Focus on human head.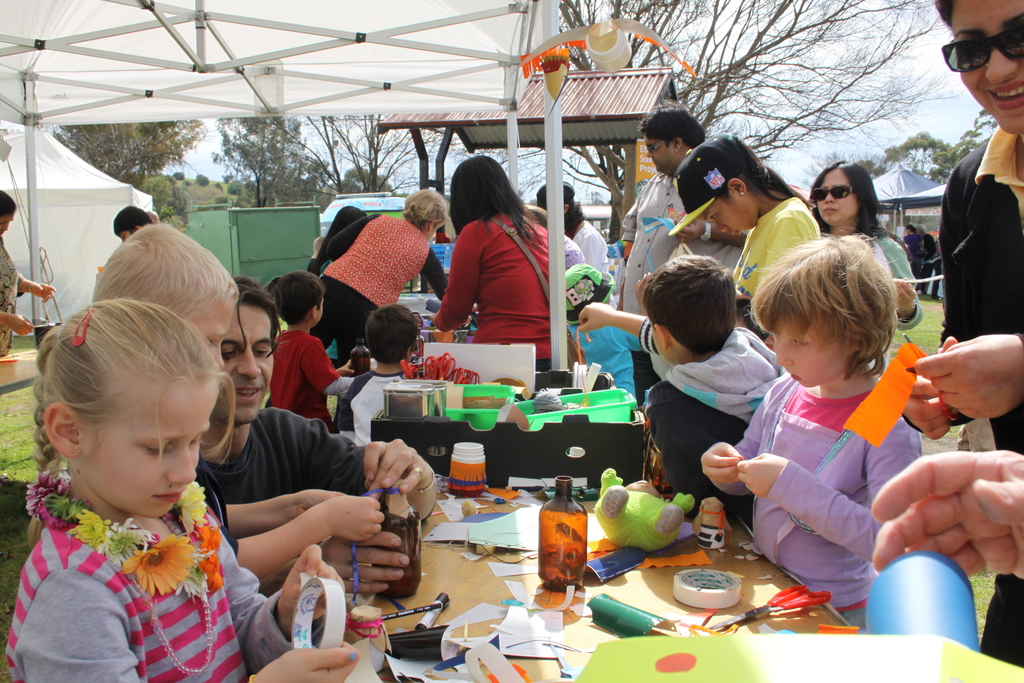
Focused at 114:206:150:242.
